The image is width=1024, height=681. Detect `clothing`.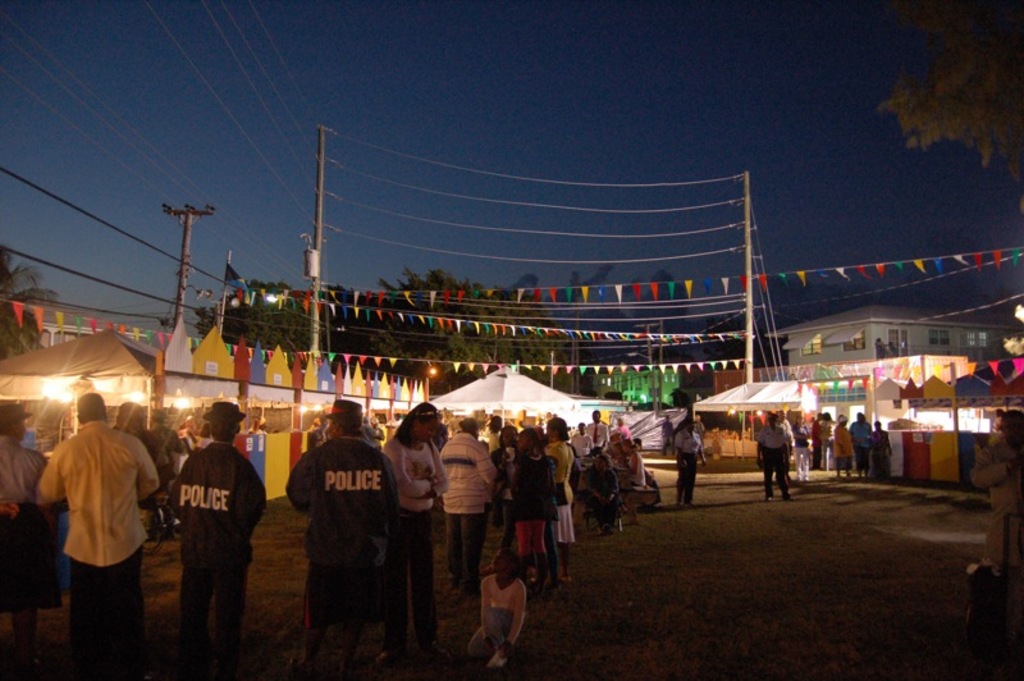
Detection: l=759, t=421, r=792, b=494.
